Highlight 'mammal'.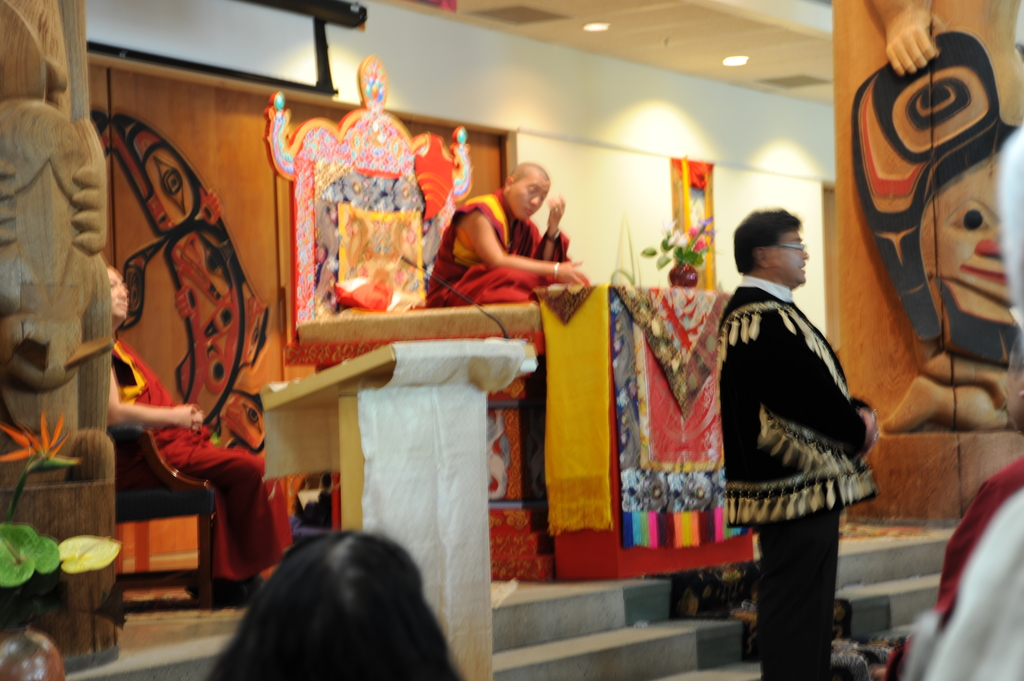
Highlighted region: 420, 161, 590, 305.
